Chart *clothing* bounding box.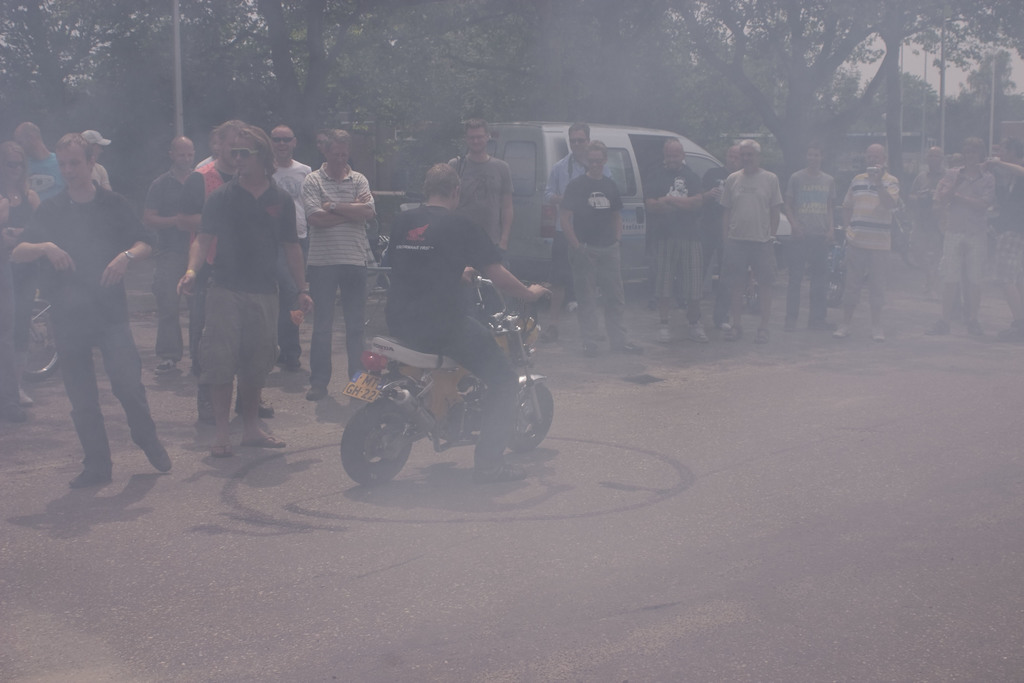
Charted: rect(982, 152, 1023, 300).
